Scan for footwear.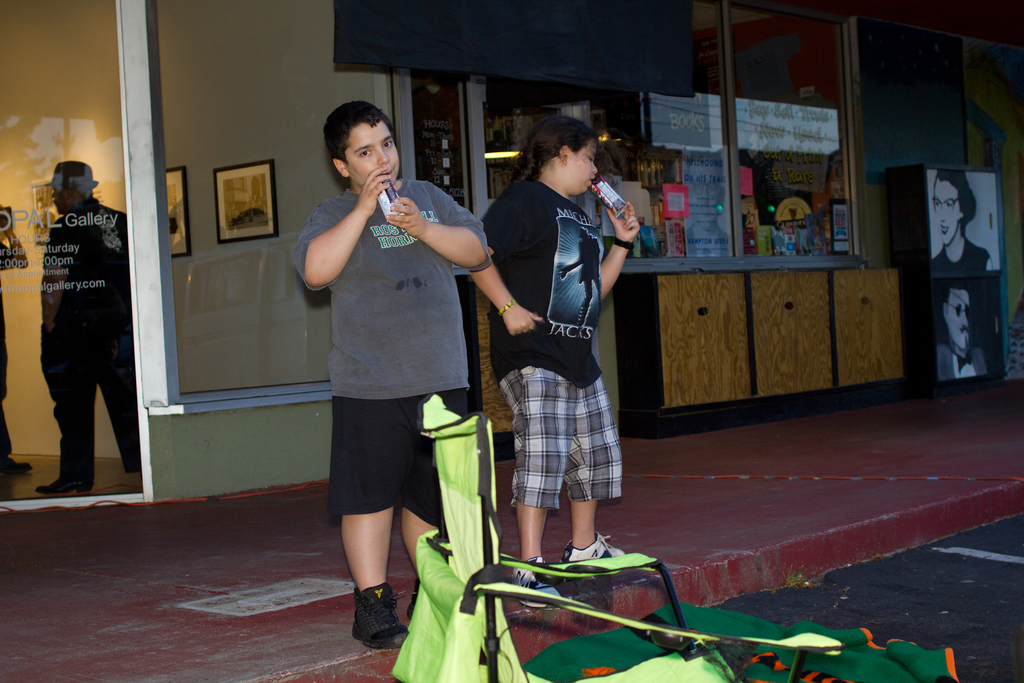
Scan result: [0, 454, 36, 482].
